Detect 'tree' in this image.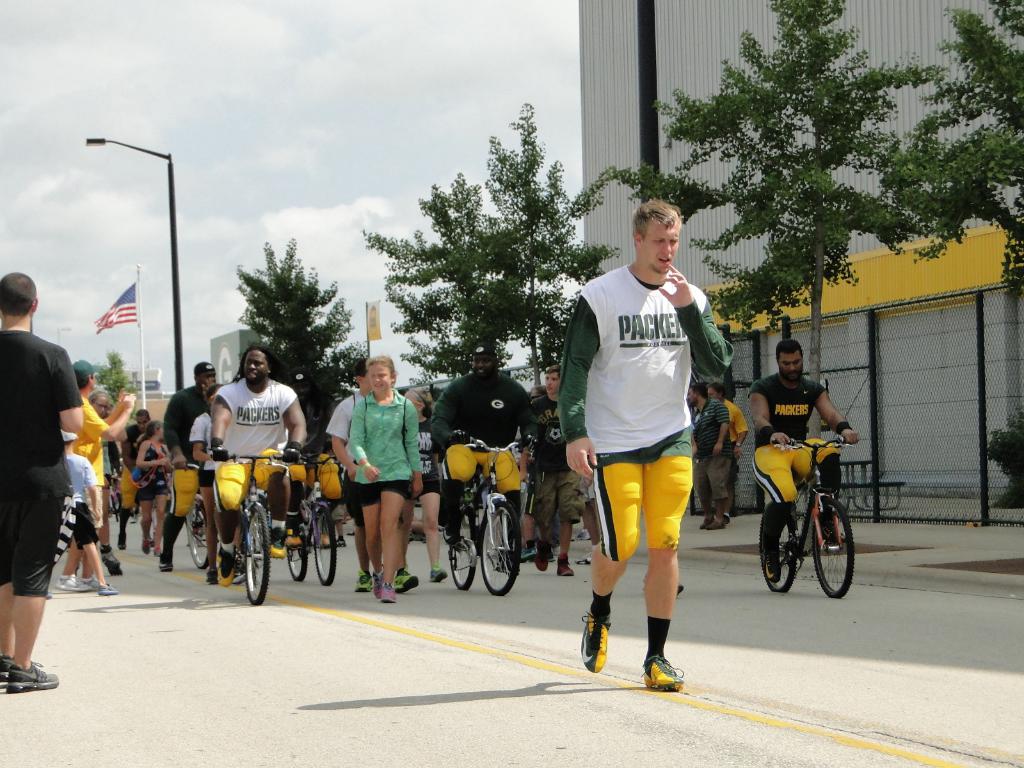
Detection: locate(457, 105, 642, 378).
